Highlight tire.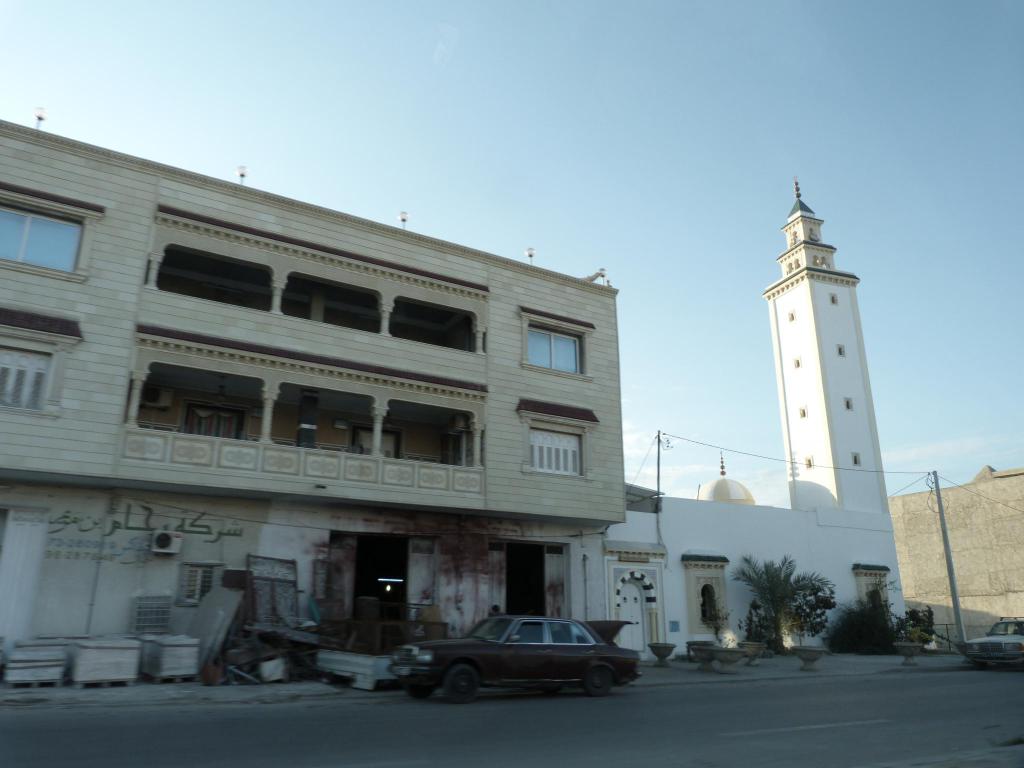
Highlighted region: bbox(584, 666, 616, 695).
